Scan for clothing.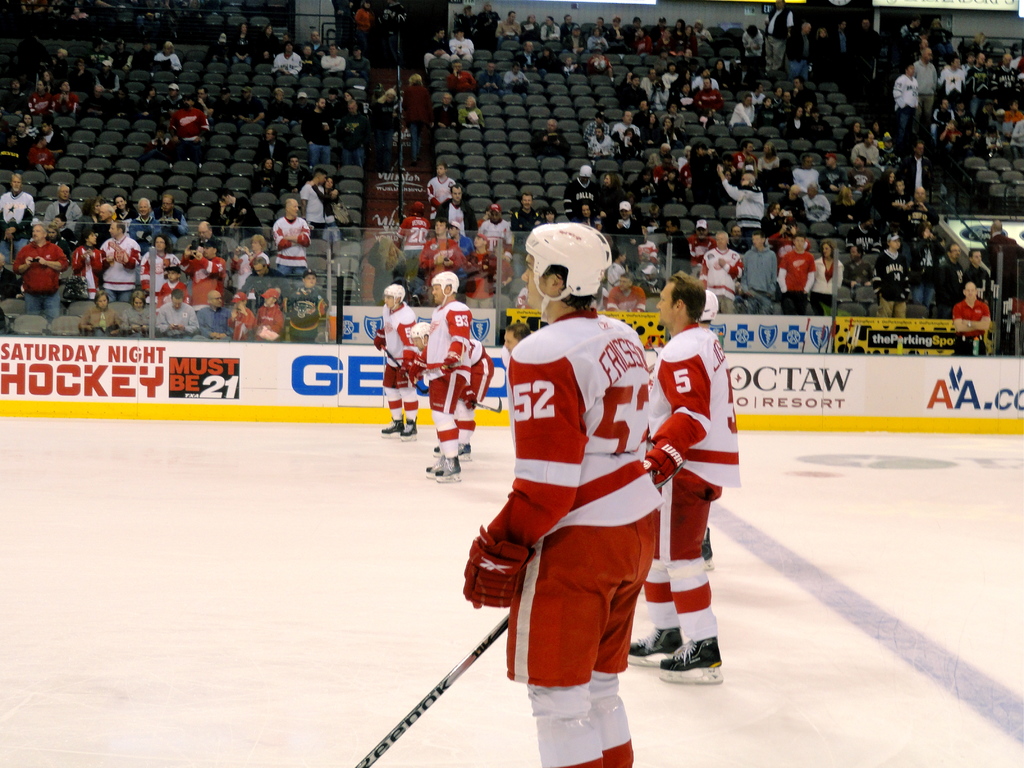
Scan result: [507,22,532,49].
